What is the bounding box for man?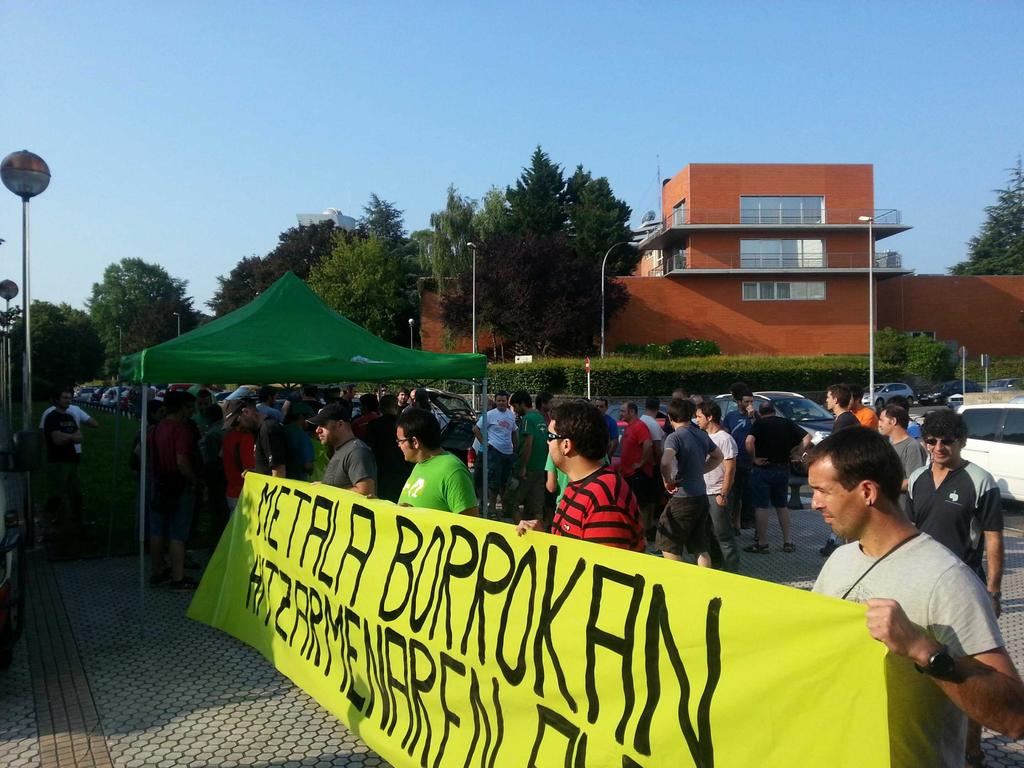
<region>782, 419, 1023, 767</region>.
